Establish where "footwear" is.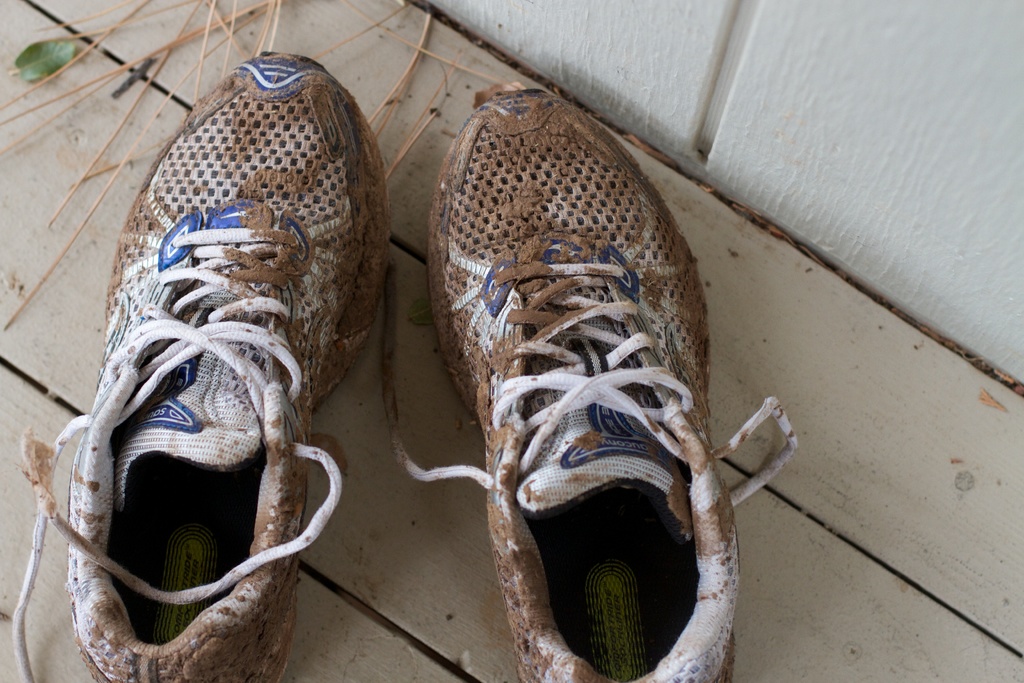
Established at {"left": 12, "top": 52, "right": 391, "bottom": 682}.
